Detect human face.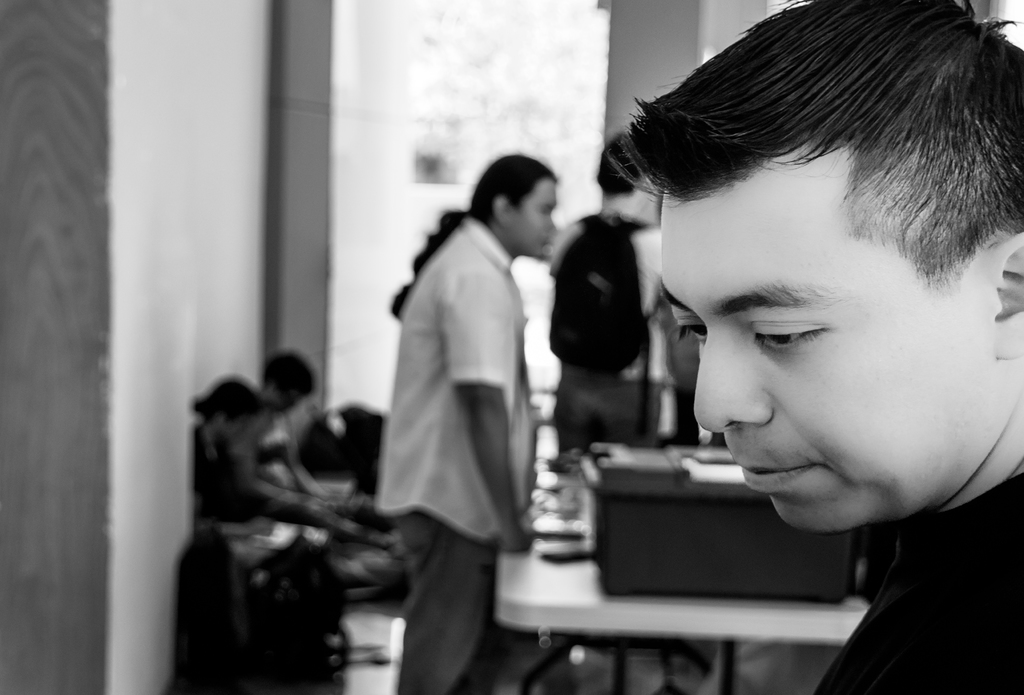
Detected at (x1=658, y1=156, x2=989, y2=536).
